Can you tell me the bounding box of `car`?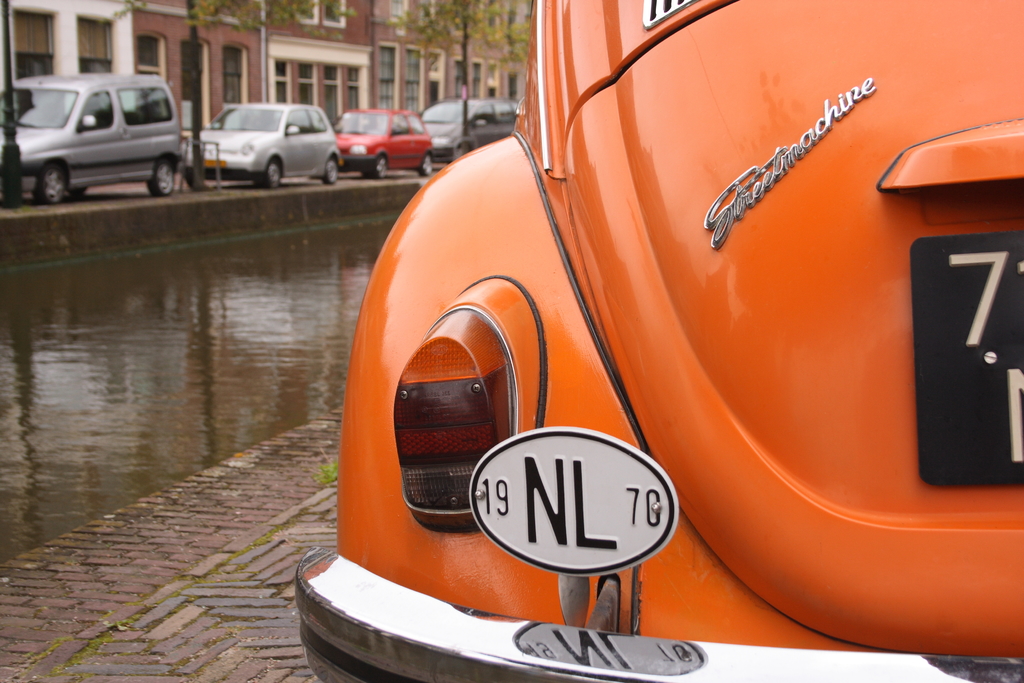
bbox(338, 106, 434, 177).
